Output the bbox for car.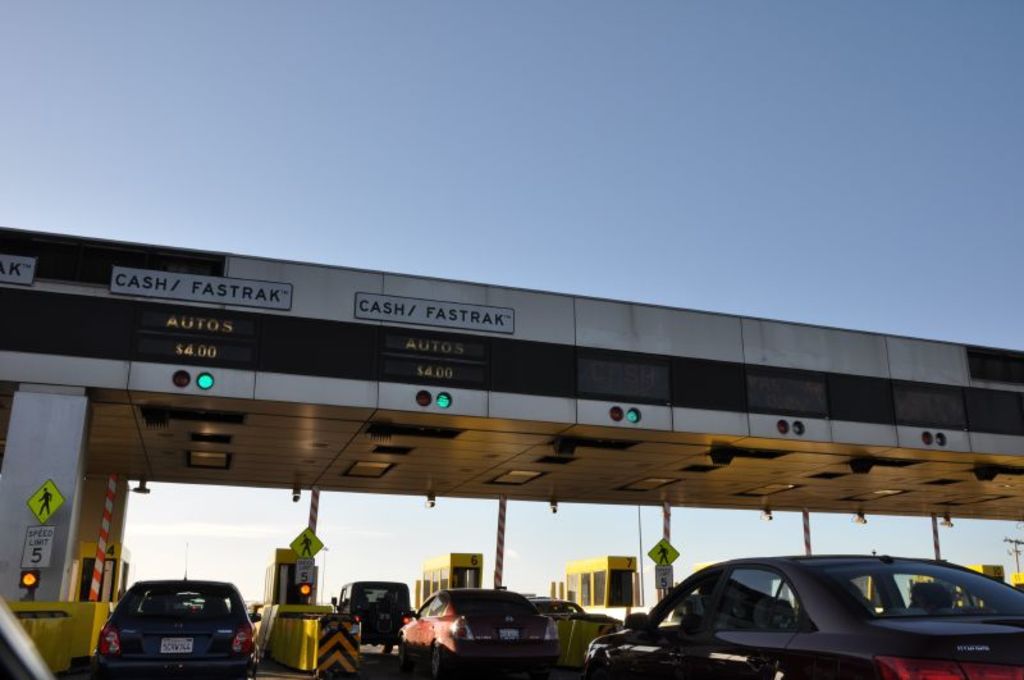
(left=95, top=544, right=259, bottom=679).
